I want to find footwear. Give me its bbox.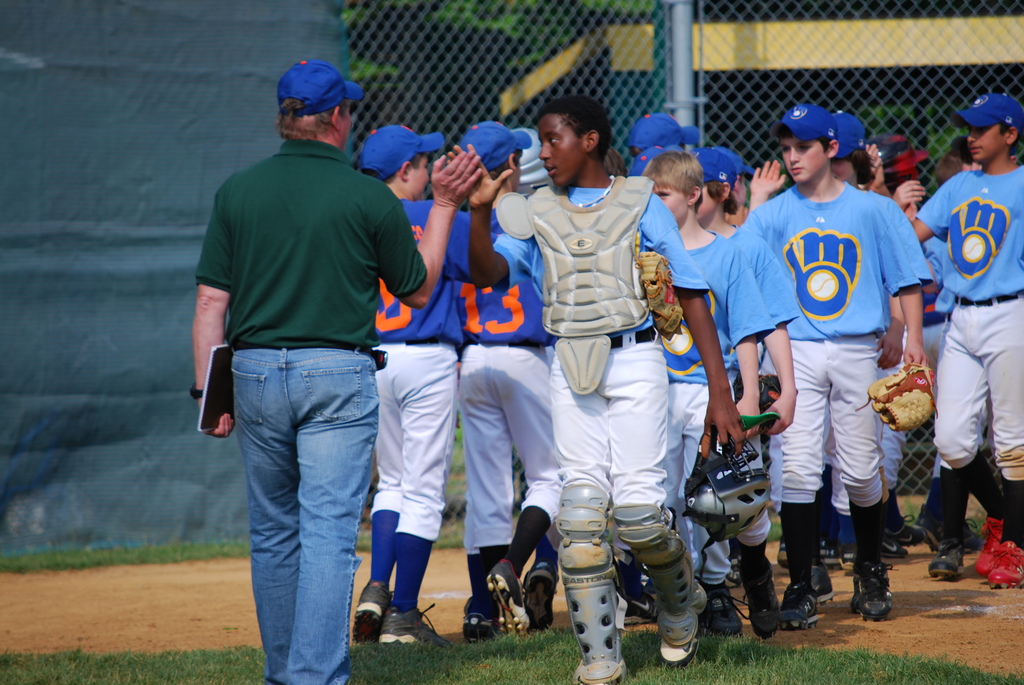
[776, 577, 810, 628].
